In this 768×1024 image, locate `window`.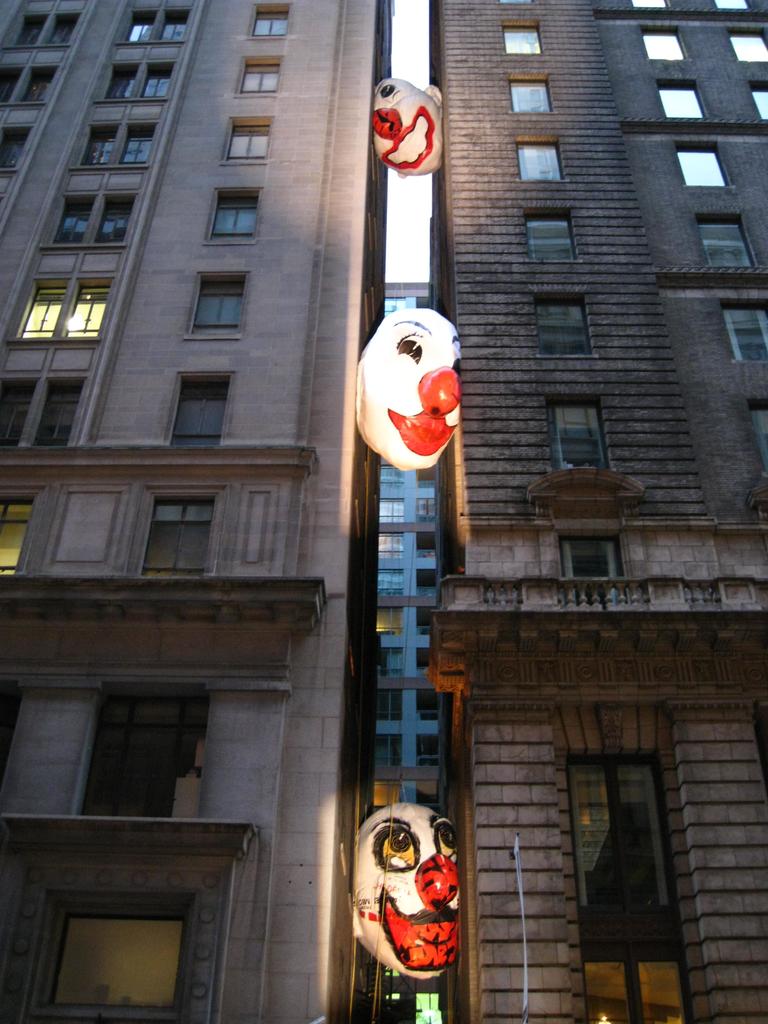
Bounding box: x1=0 y1=375 x2=88 y2=450.
